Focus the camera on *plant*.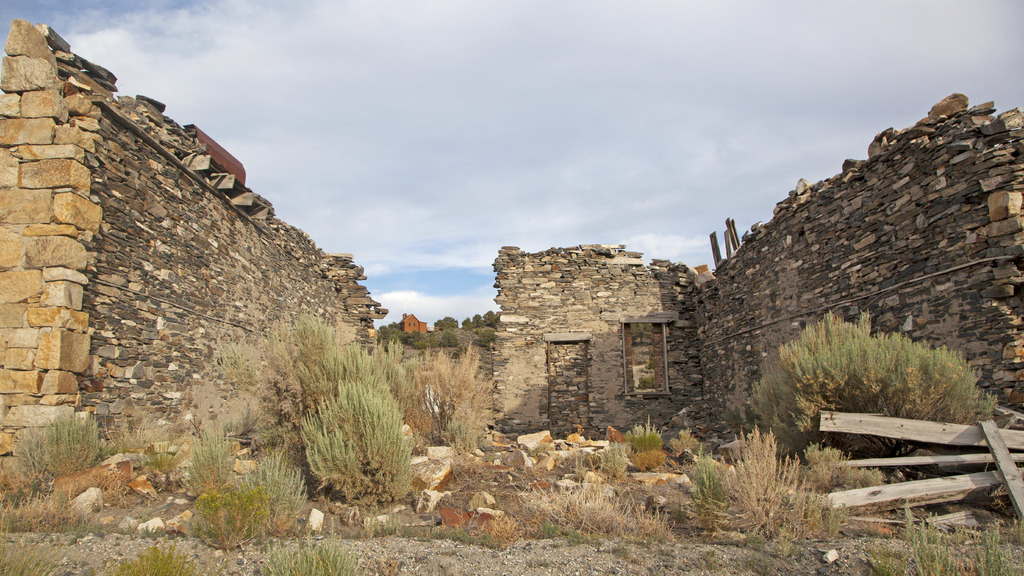
Focus region: [99, 413, 149, 458].
